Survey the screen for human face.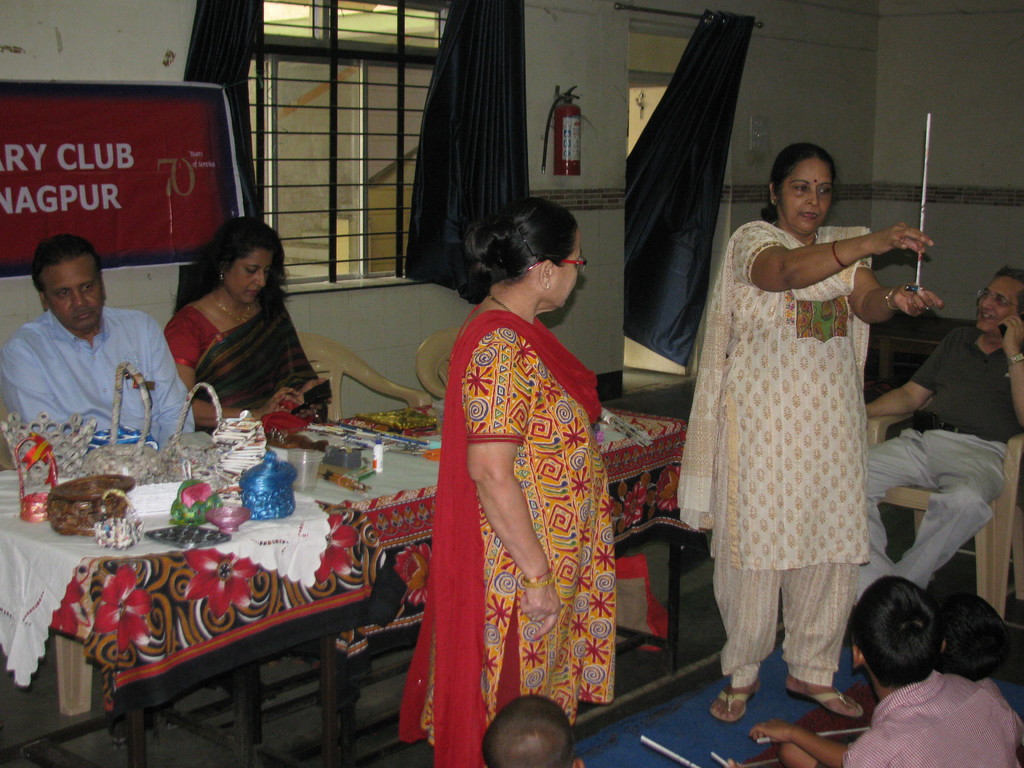
Survey found: (780, 154, 830, 230).
